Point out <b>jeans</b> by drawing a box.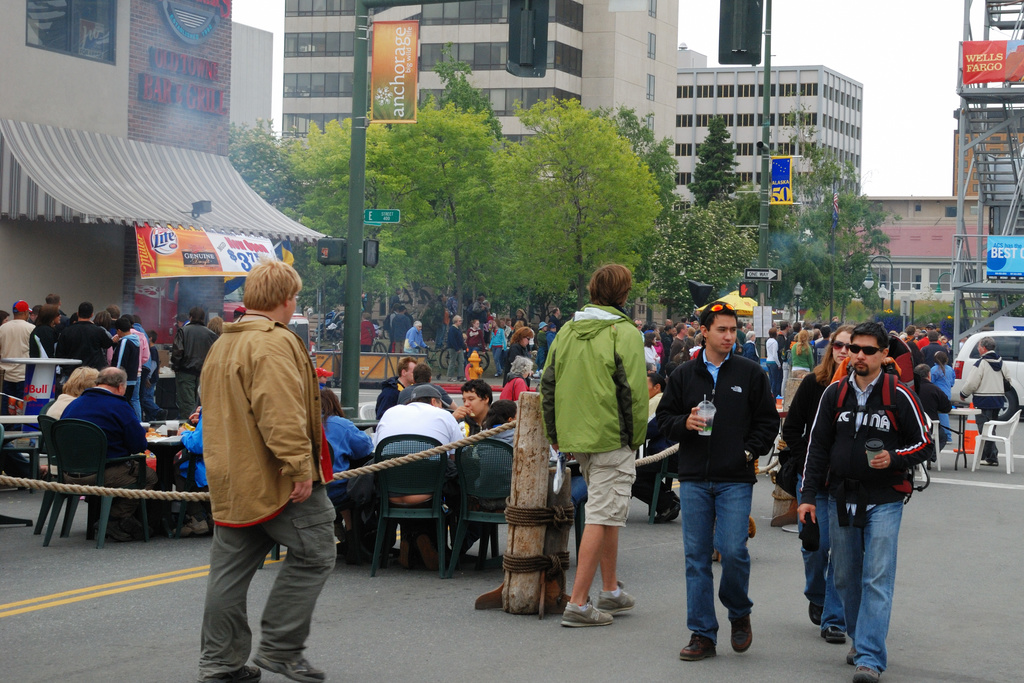
202,490,340,664.
